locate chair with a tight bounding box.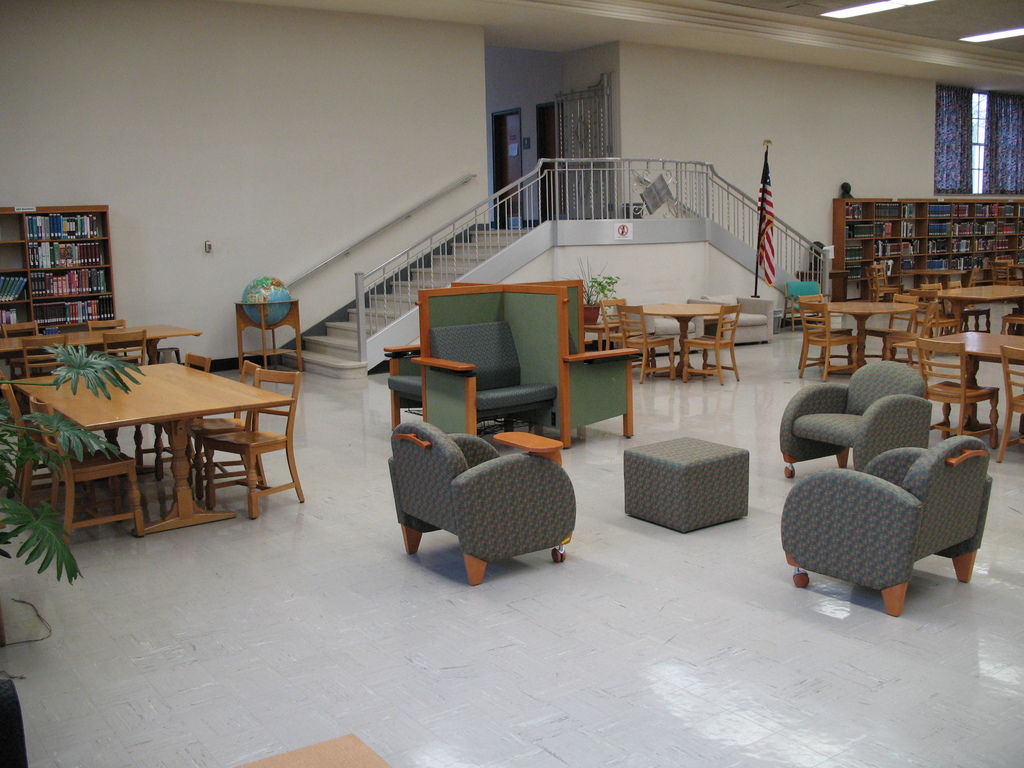
BBox(913, 337, 999, 449).
